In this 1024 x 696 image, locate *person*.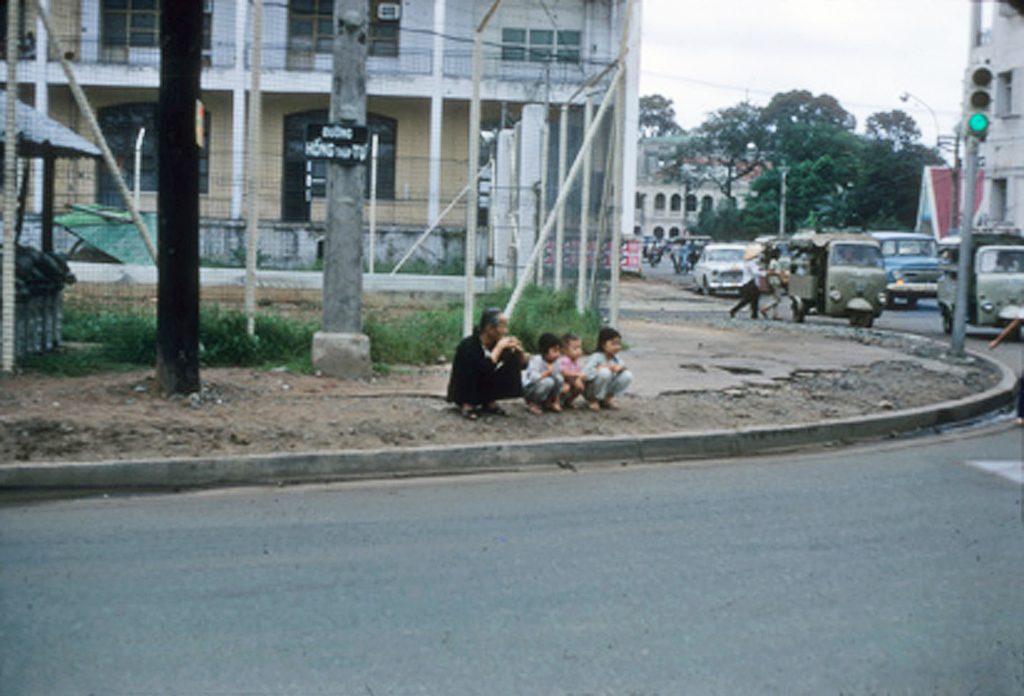
Bounding box: box=[727, 250, 761, 321].
